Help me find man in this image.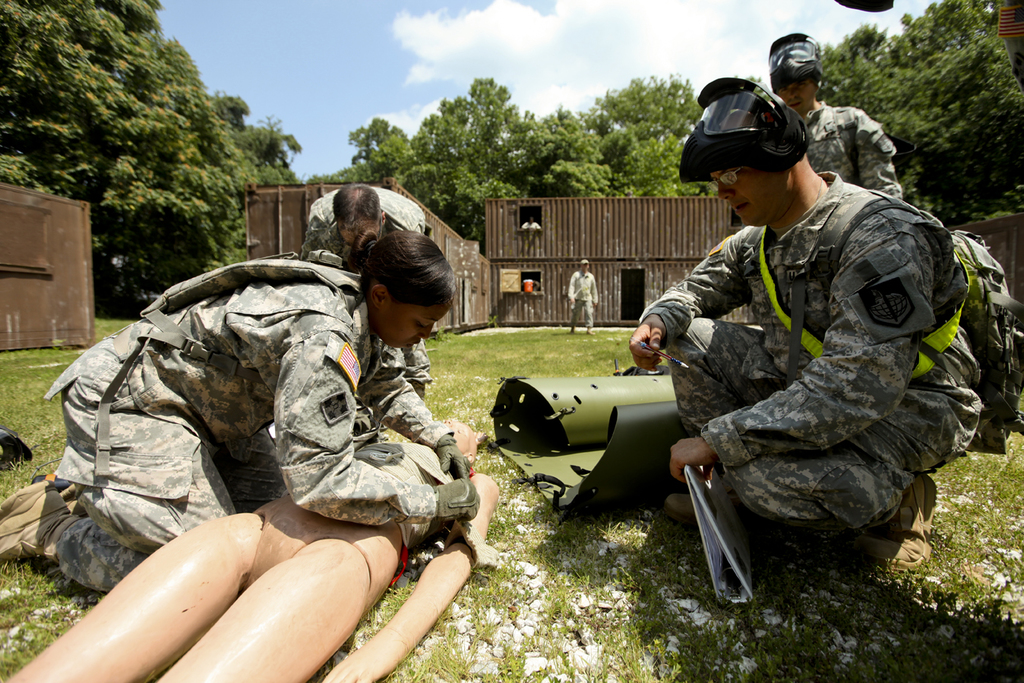
Found it: <region>627, 85, 997, 578</region>.
